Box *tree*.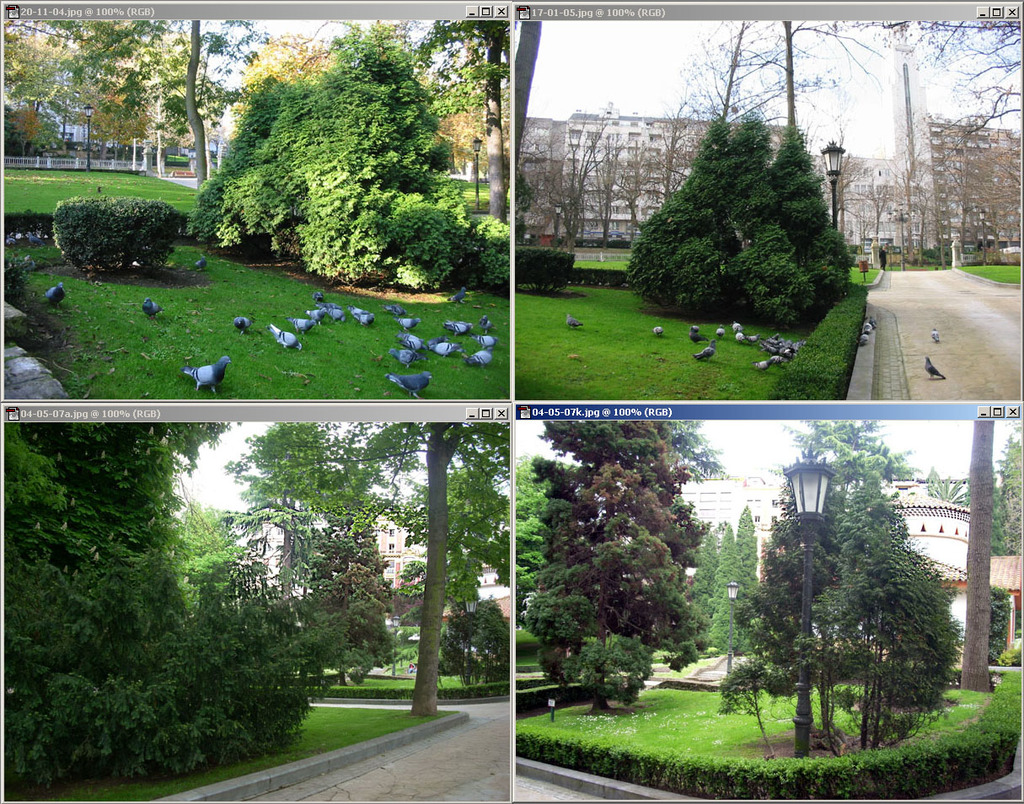
(left=2, top=420, right=318, bottom=780).
